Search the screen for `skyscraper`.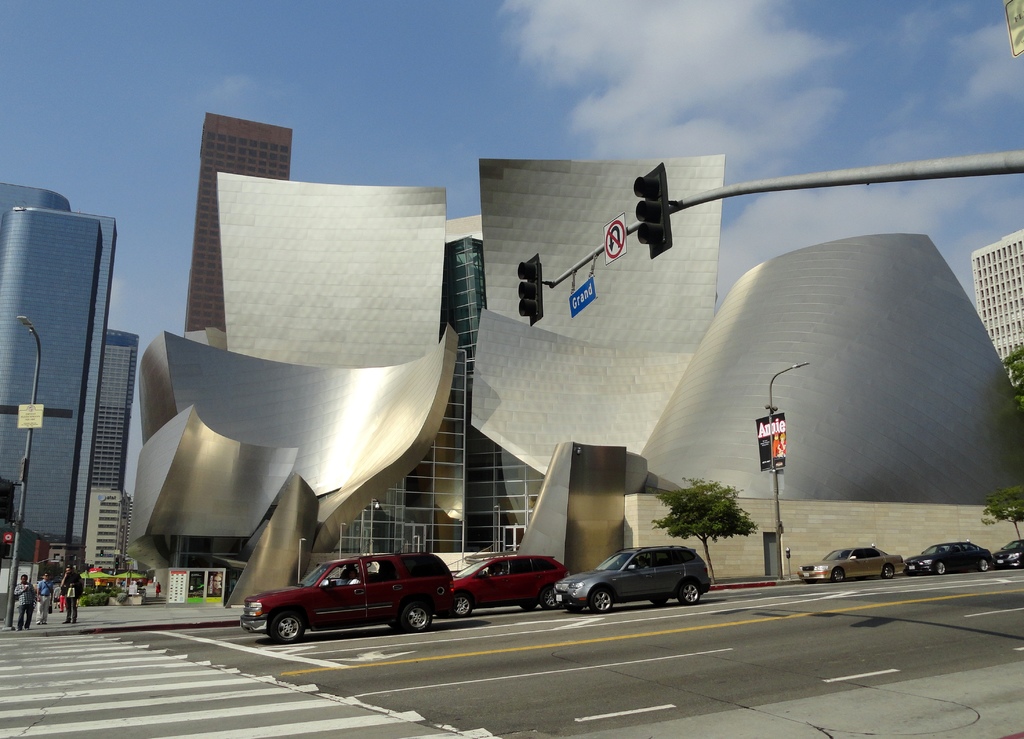
Found at bbox=(0, 179, 131, 576).
